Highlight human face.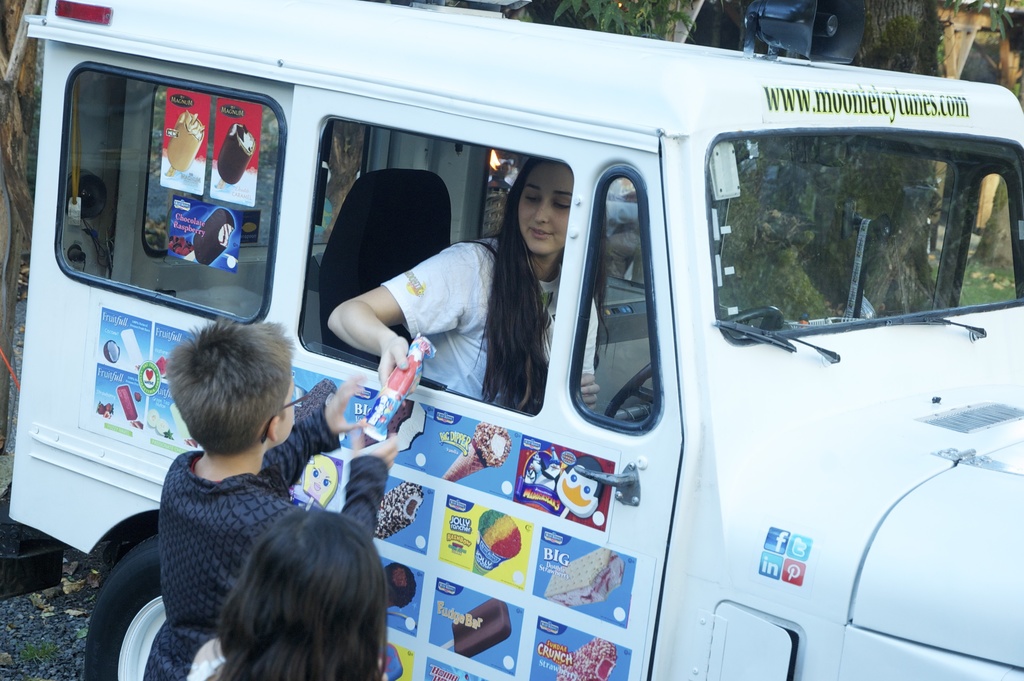
Highlighted region: bbox=[517, 163, 573, 254].
